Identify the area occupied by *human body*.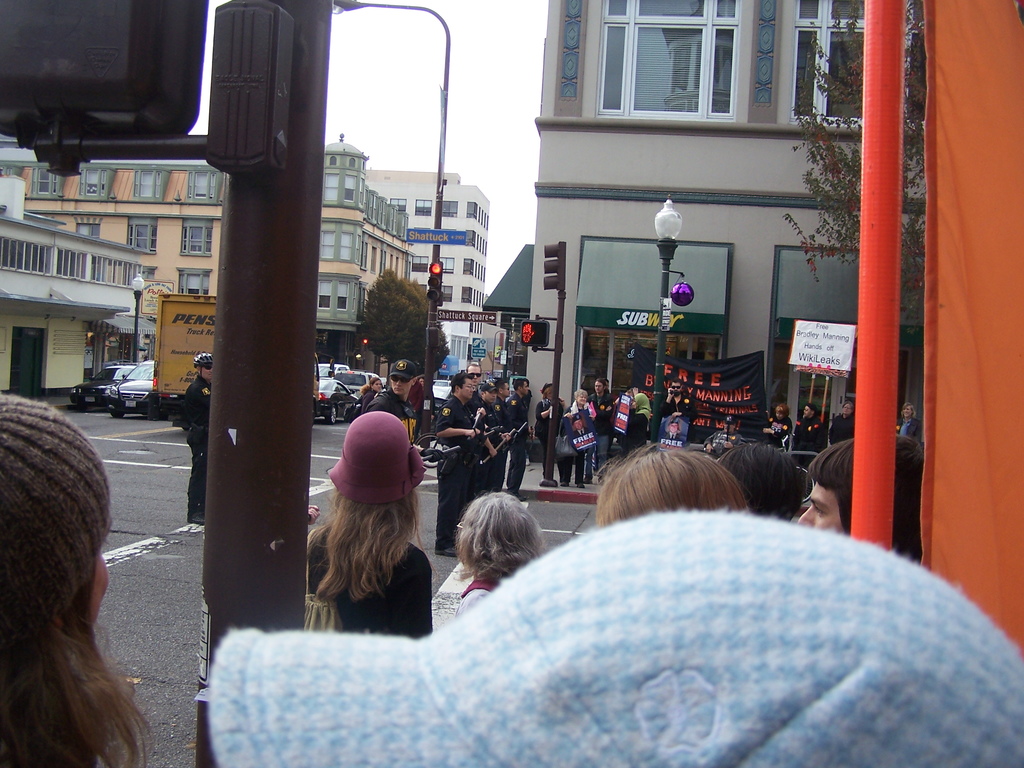
Area: bbox(899, 415, 923, 444).
